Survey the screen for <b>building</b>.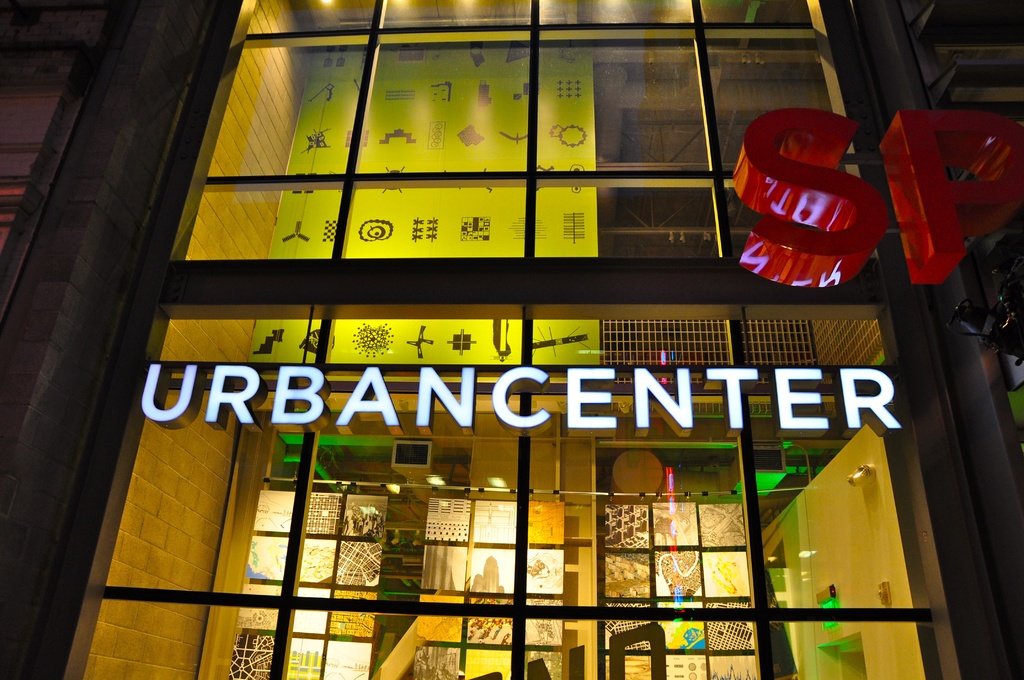
Survey found: 1:0:1023:679.
